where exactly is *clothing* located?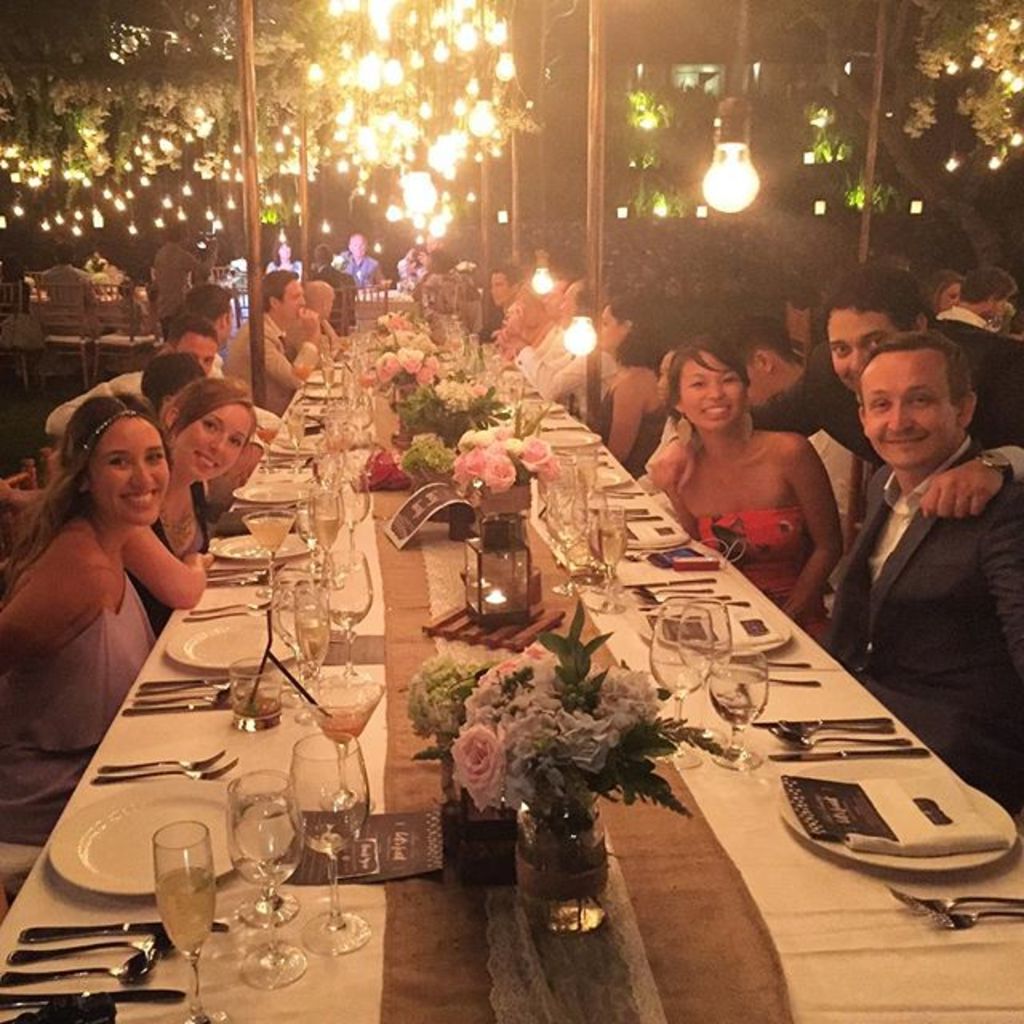
Its bounding box is <box>597,382,664,482</box>.
